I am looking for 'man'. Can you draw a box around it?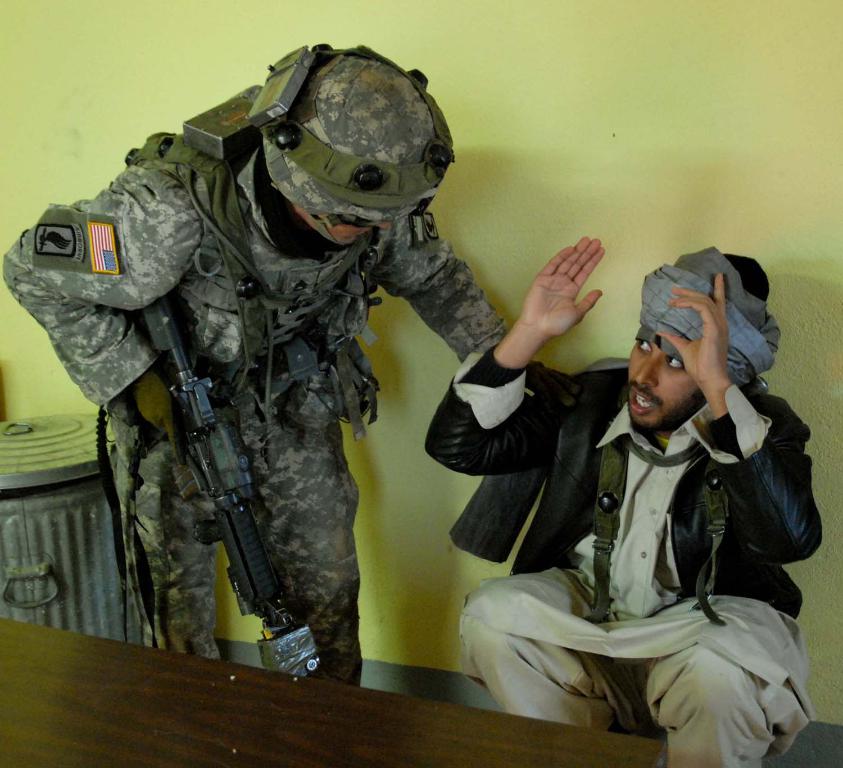
Sure, the bounding box is <bbox>401, 192, 822, 735</bbox>.
